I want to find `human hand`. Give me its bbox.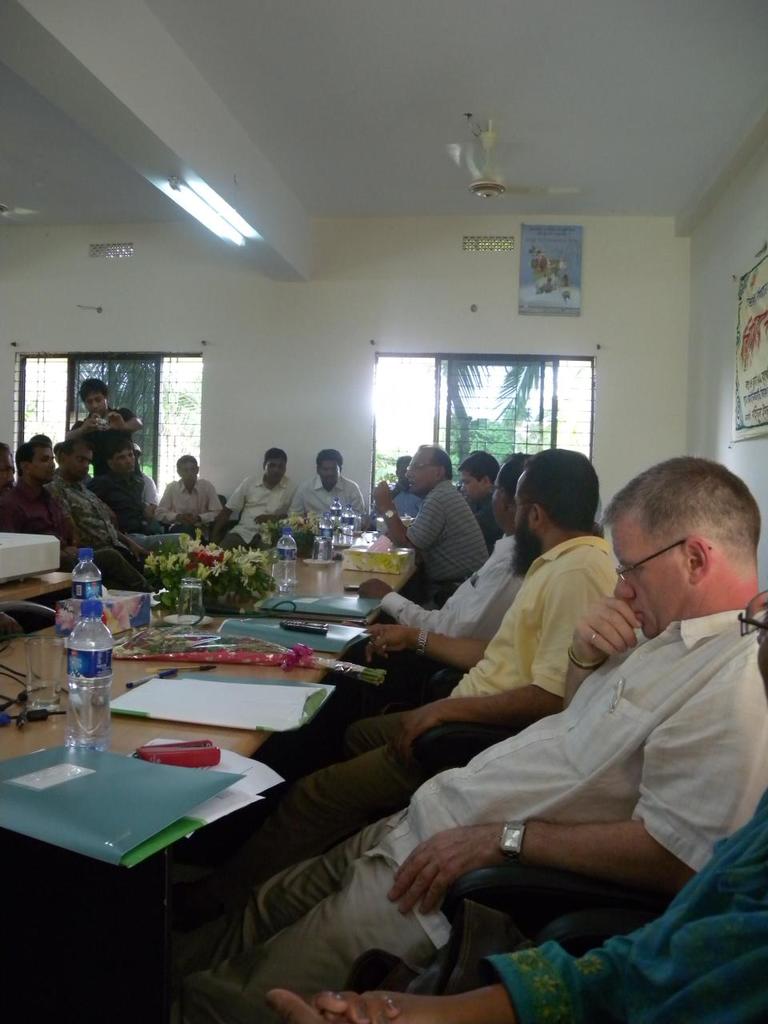
253,515,274,528.
